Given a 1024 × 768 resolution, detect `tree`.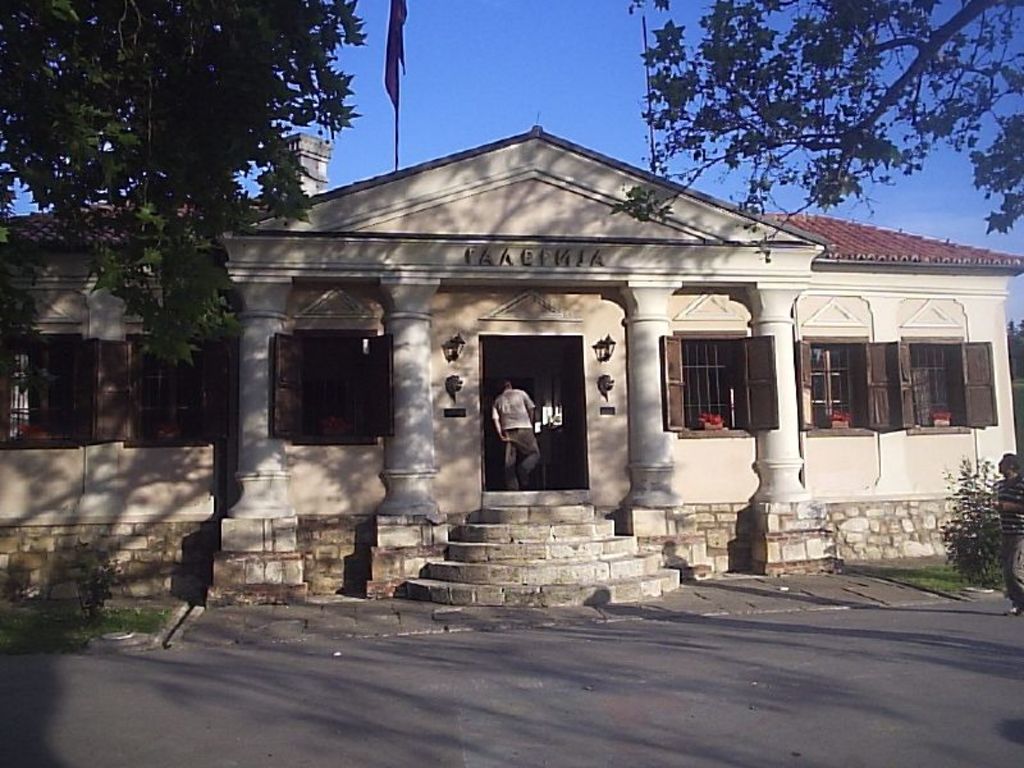
(0, 0, 378, 372).
